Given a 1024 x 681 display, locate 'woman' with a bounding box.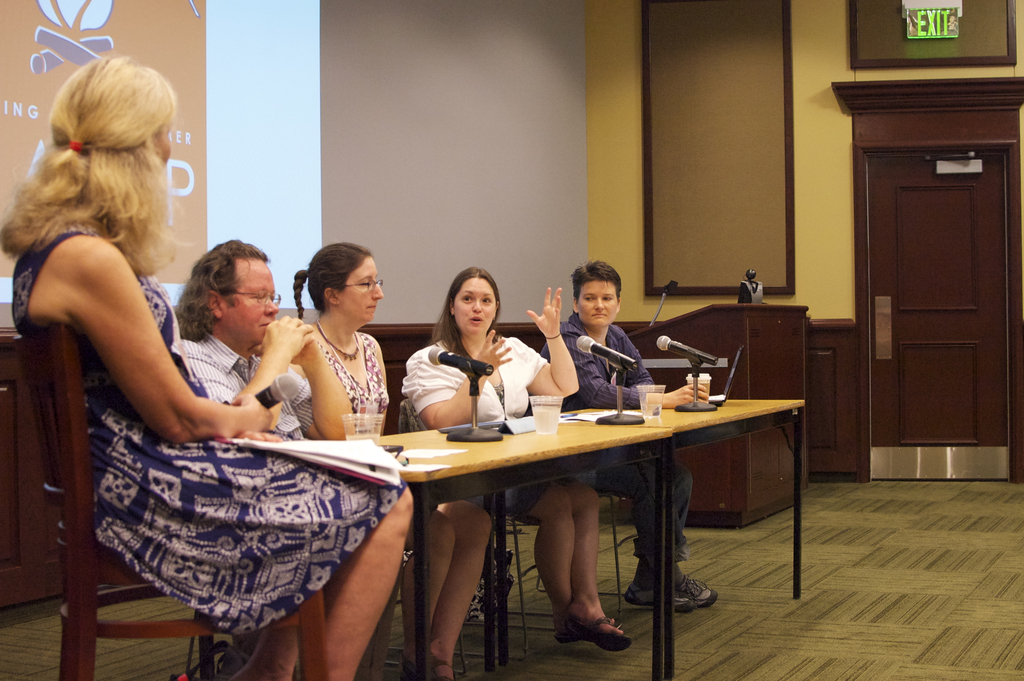
Located: (292, 243, 490, 680).
